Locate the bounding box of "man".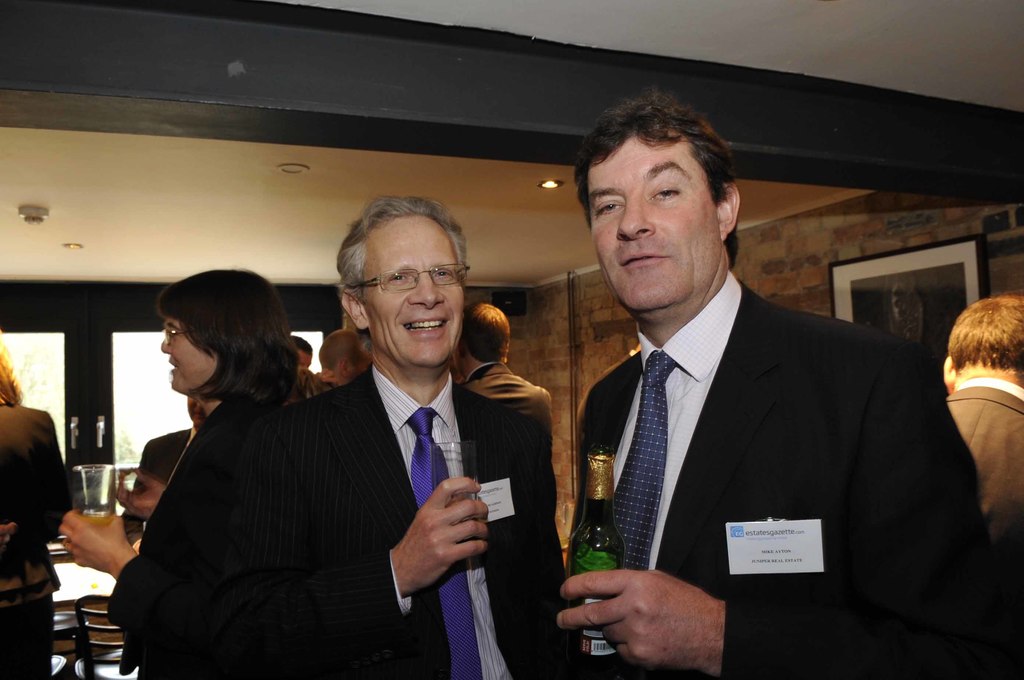
Bounding box: left=206, top=189, right=567, bottom=679.
